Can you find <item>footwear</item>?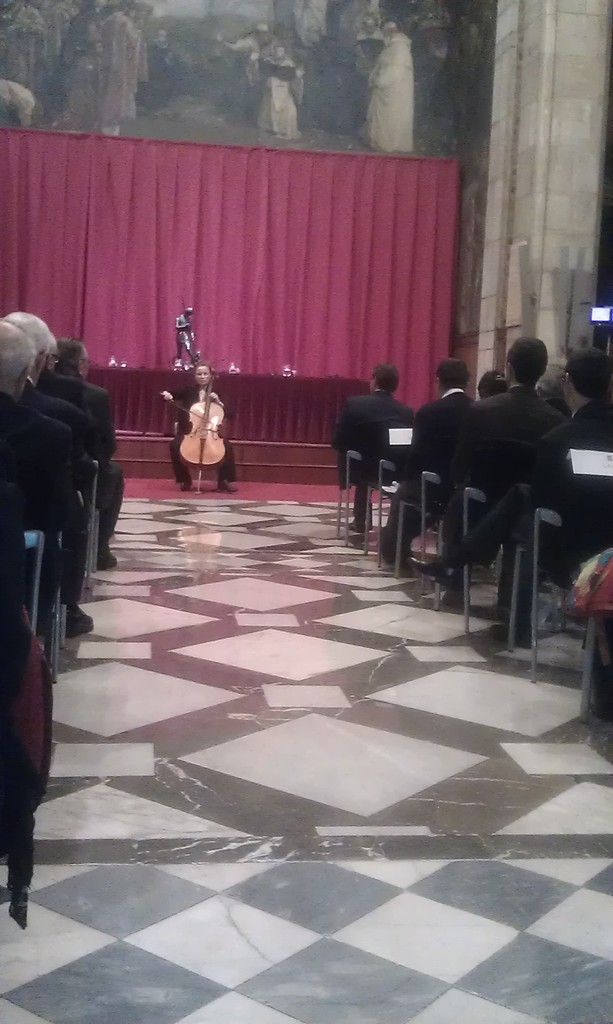
Yes, bounding box: {"left": 214, "top": 475, "right": 228, "bottom": 494}.
